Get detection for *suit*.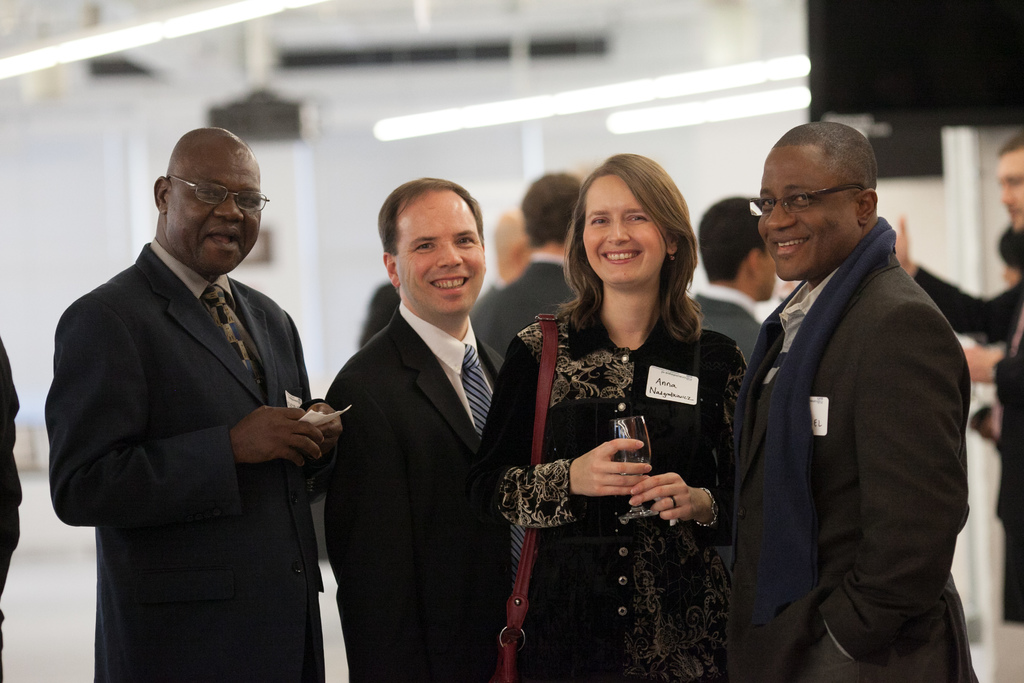
Detection: left=320, top=309, right=511, bottom=682.
